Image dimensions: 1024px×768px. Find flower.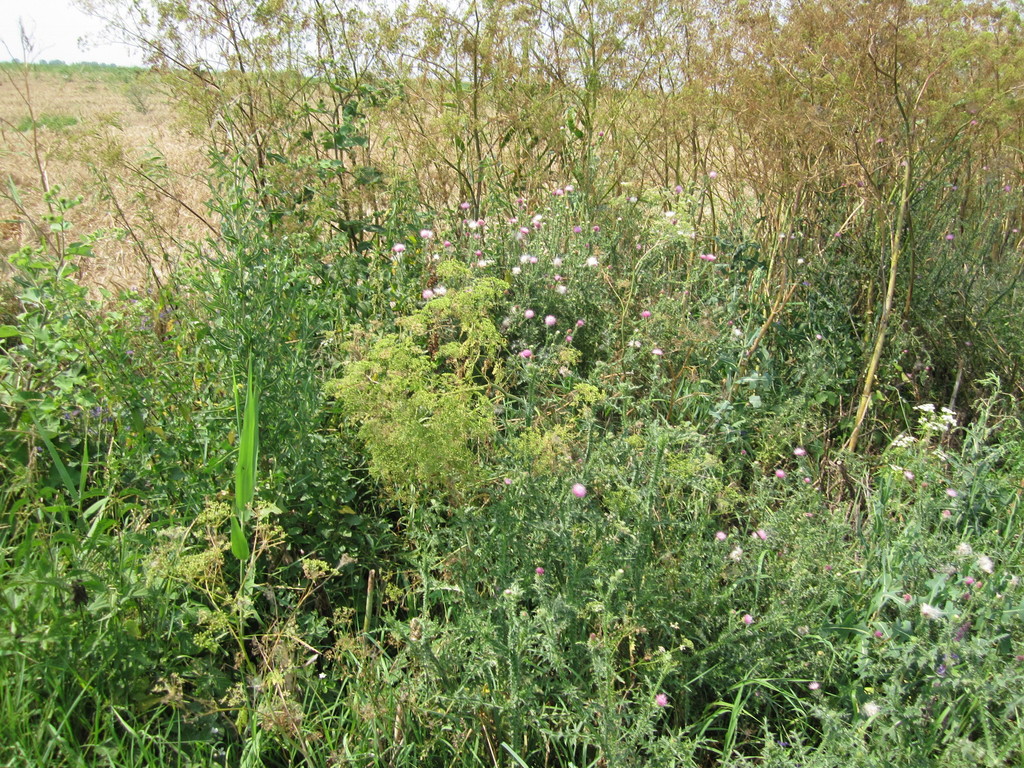
Rect(740, 611, 753, 627).
